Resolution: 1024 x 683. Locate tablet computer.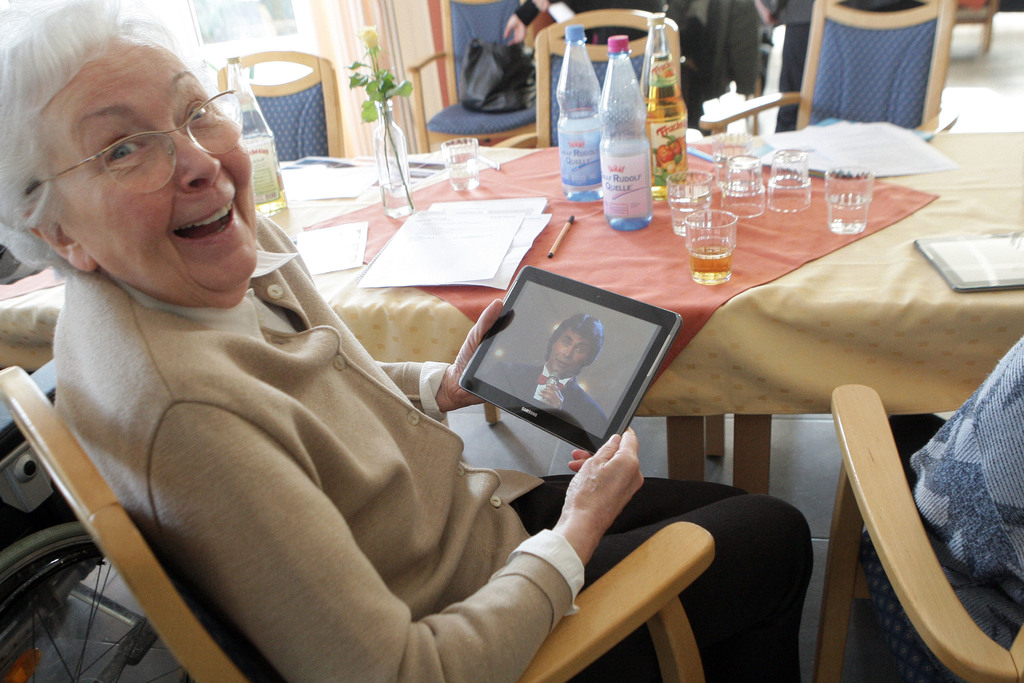
region(454, 265, 682, 454).
